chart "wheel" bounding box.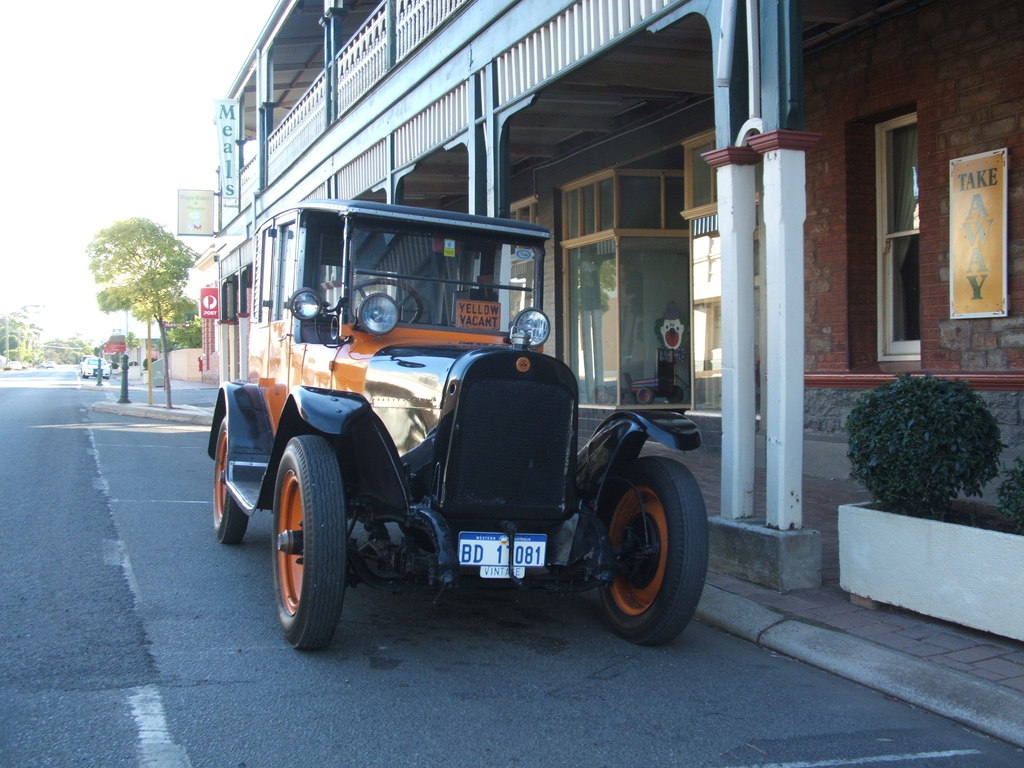
Charted: {"x1": 213, "y1": 415, "x2": 249, "y2": 542}.
